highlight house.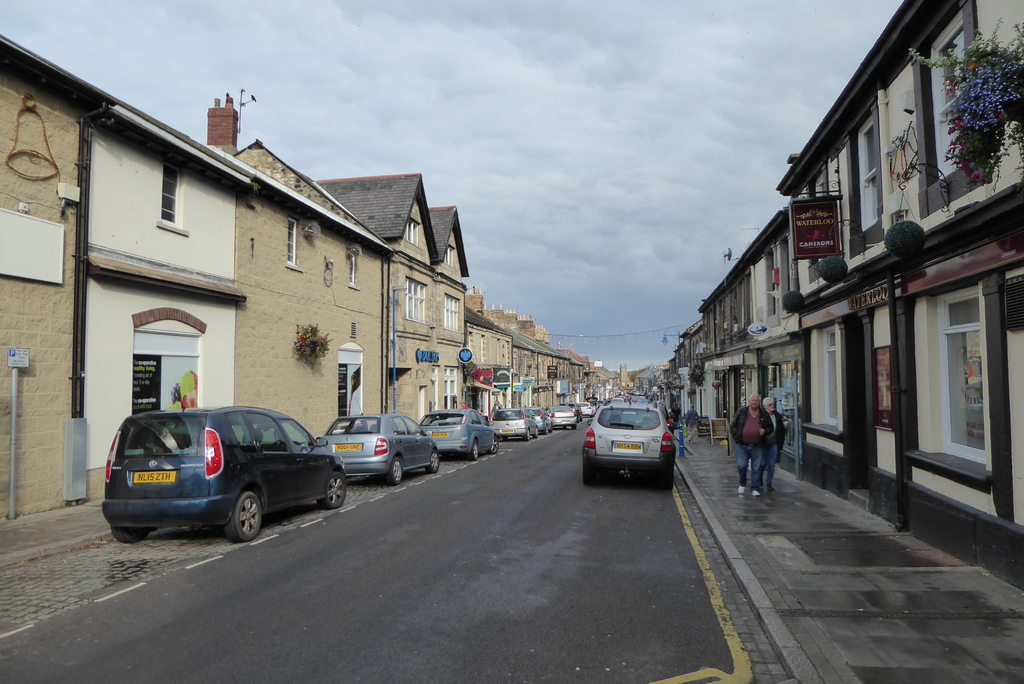
Highlighted region: bbox=[235, 138, 395, 452].
